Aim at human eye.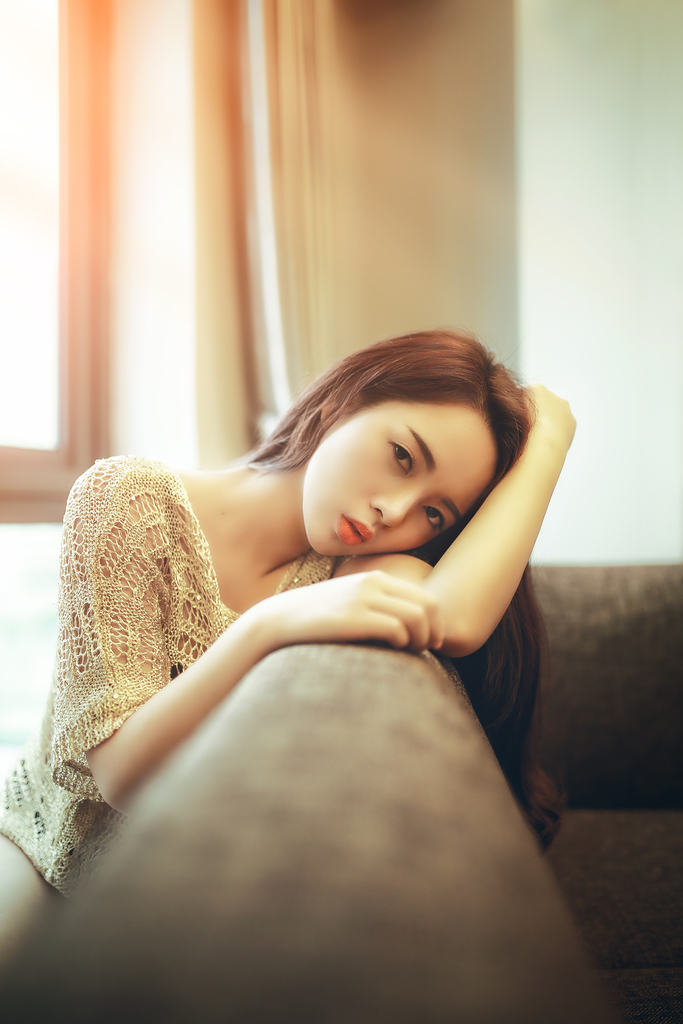
Aimed at (x1=425, y1=504, x2=448, y2=535).
